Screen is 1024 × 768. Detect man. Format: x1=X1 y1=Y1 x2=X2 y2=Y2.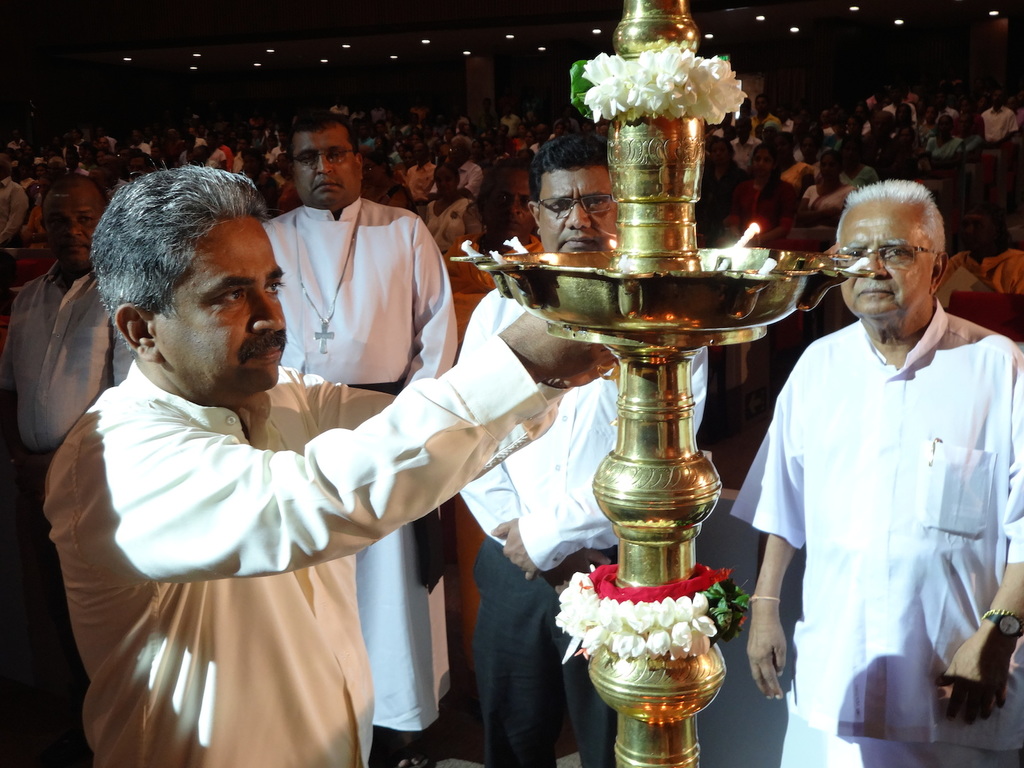
x1=260 y1=108 x2=458 y2=766.
